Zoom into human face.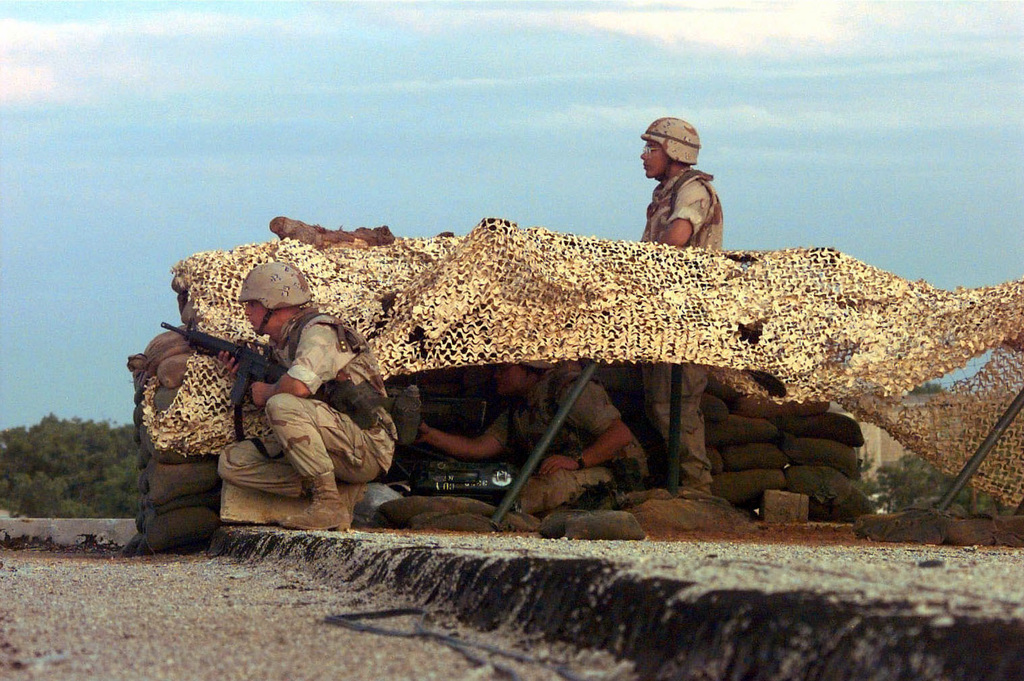
Zoom target: [left=243, top=301, right=278, bottom=334].
